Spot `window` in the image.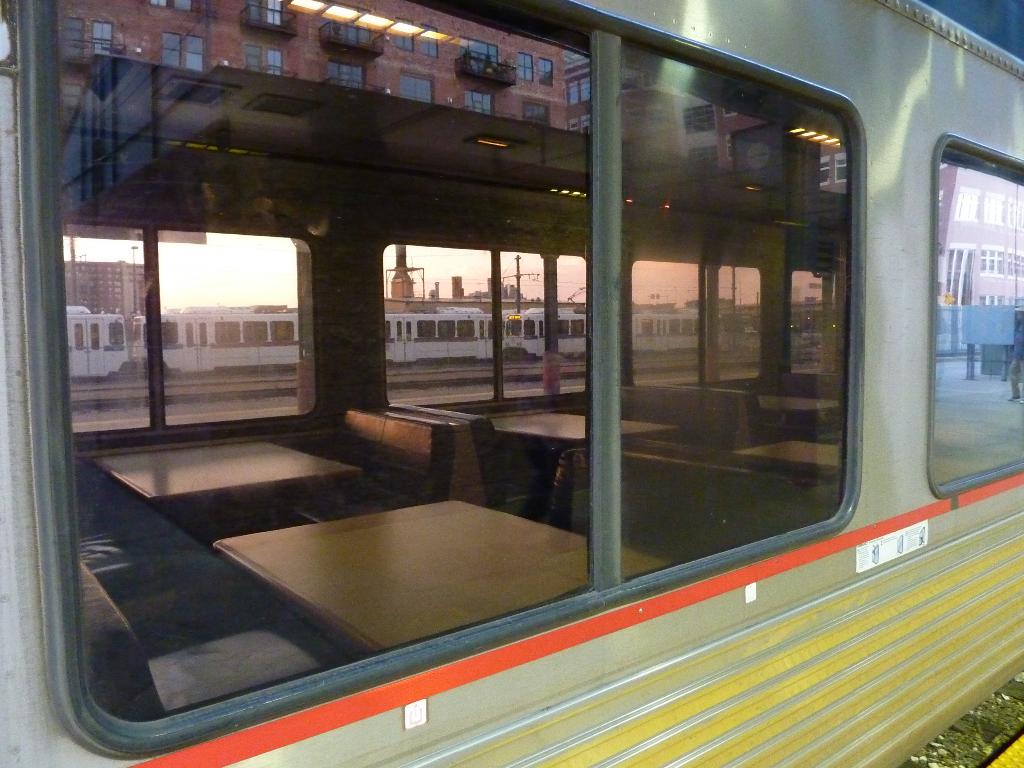
`window` found at bbox=[246, 45, 282, 77].
